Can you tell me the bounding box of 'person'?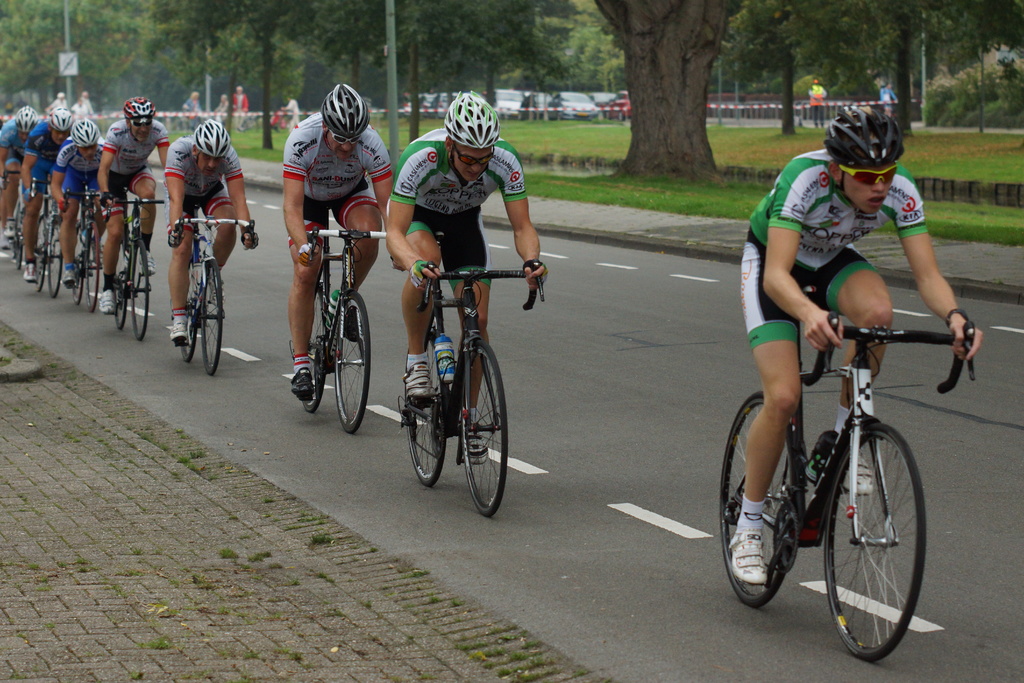
879,84,897,111.
